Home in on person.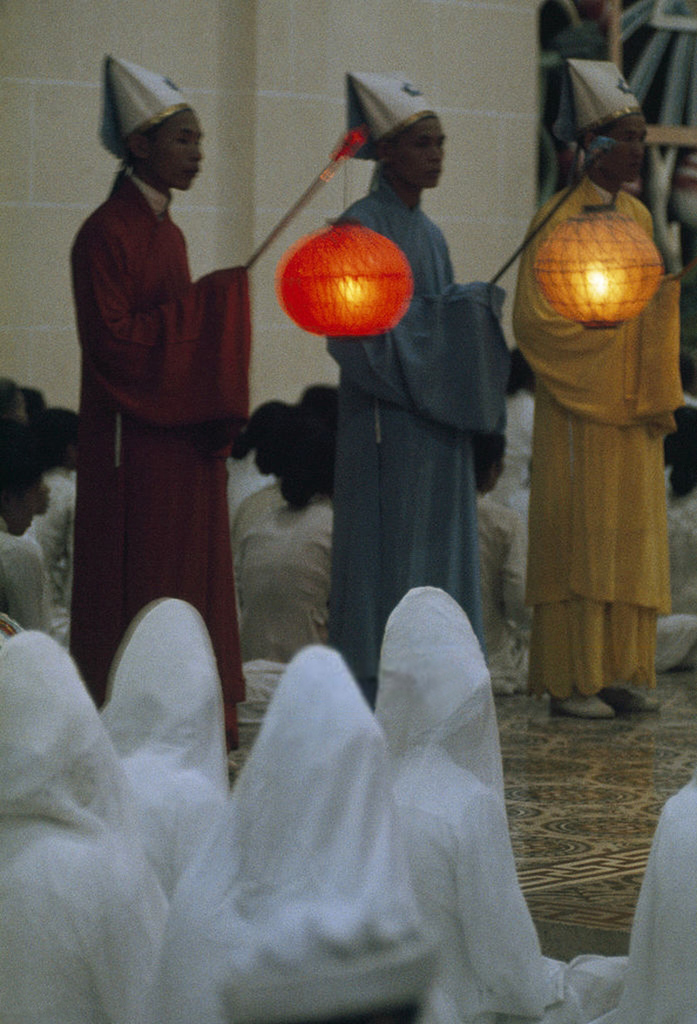
Homed in at box=[225, 641, 424, 1023].
